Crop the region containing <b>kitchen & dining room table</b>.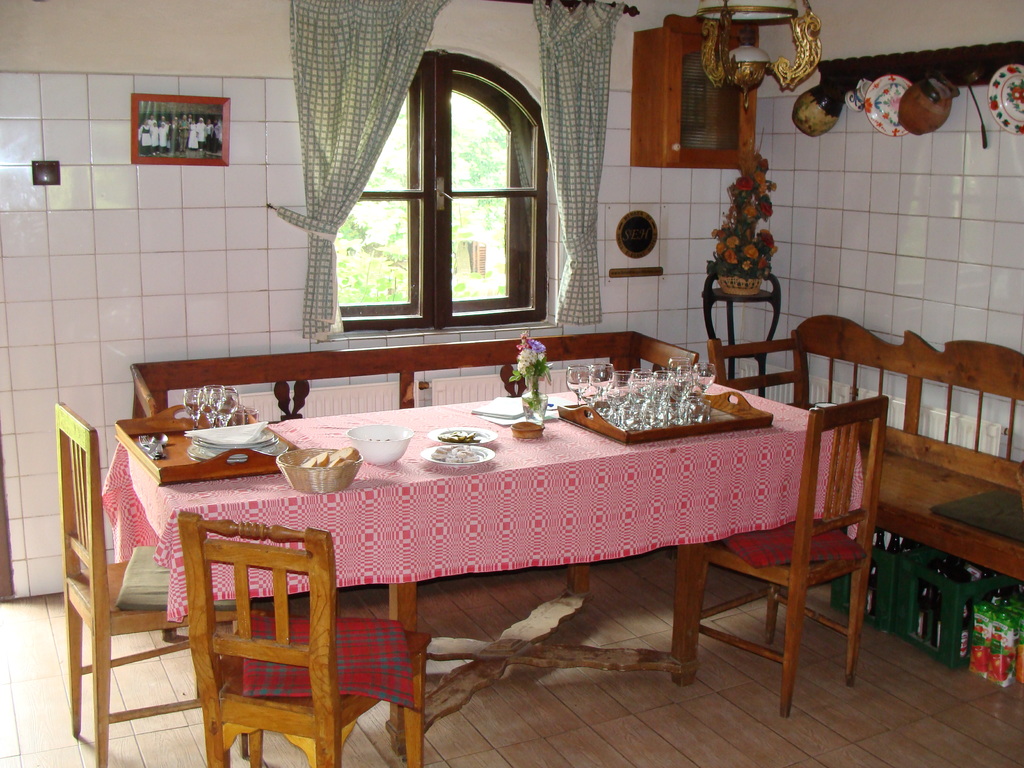
Crop region: (76, 326, 927, 757).
